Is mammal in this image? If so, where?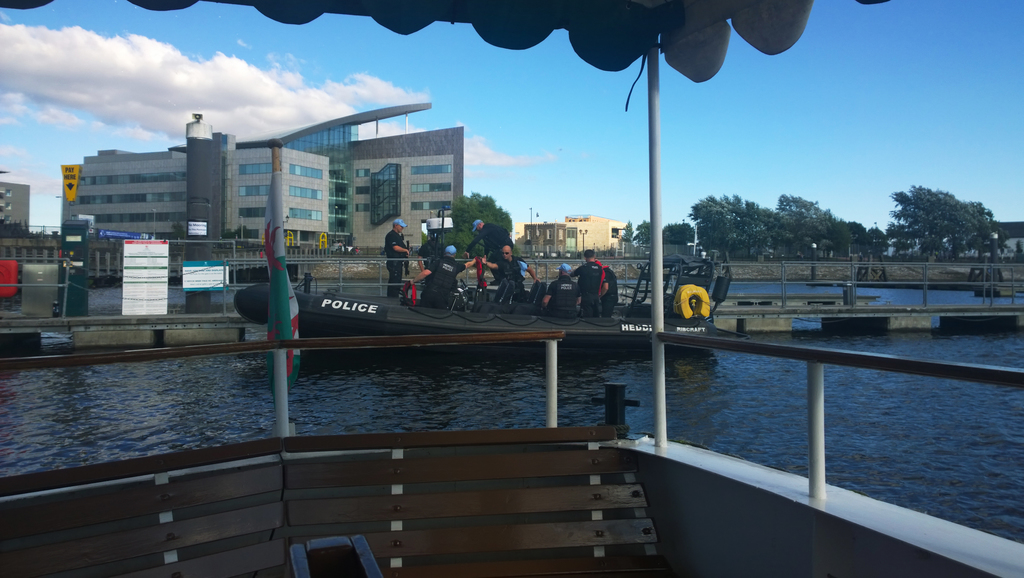
Yes, at 572,251,607,316.
